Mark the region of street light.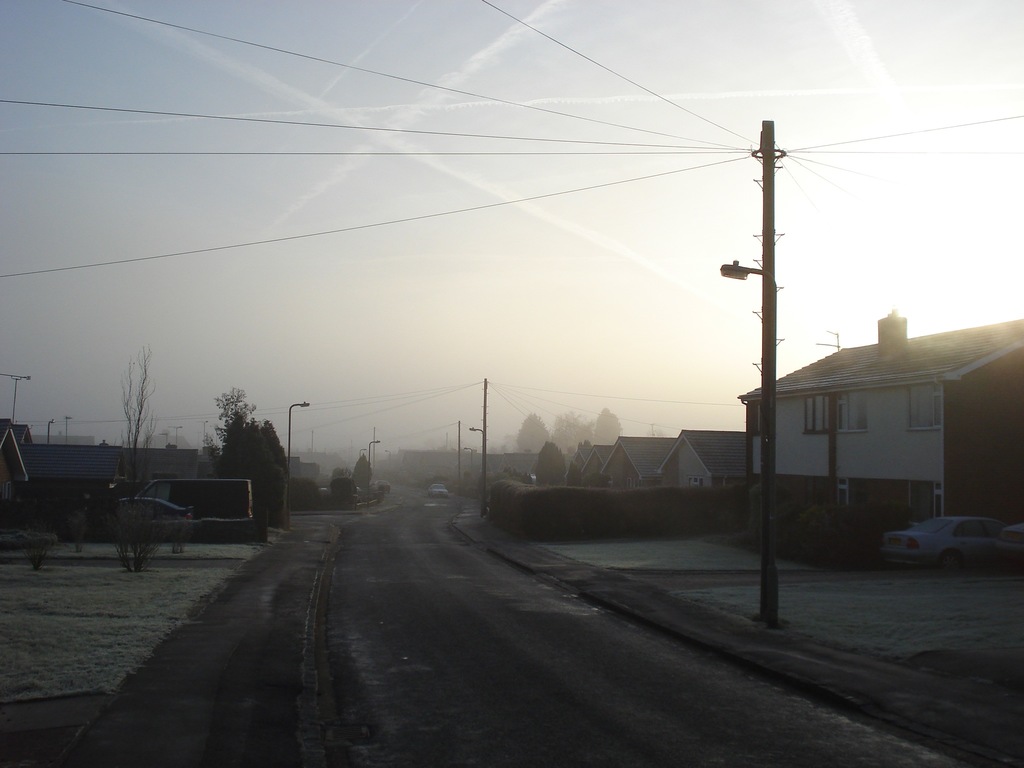
Region: [196,419,209,451].
